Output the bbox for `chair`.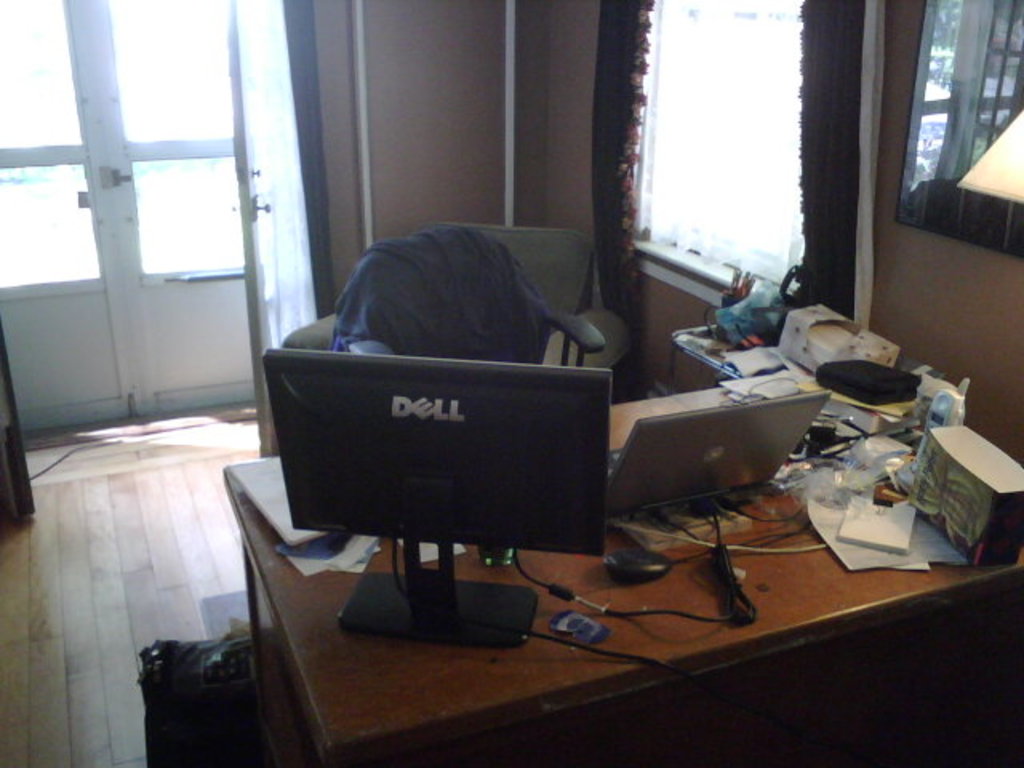
left=462, top=226, right=594, bottom=336.
